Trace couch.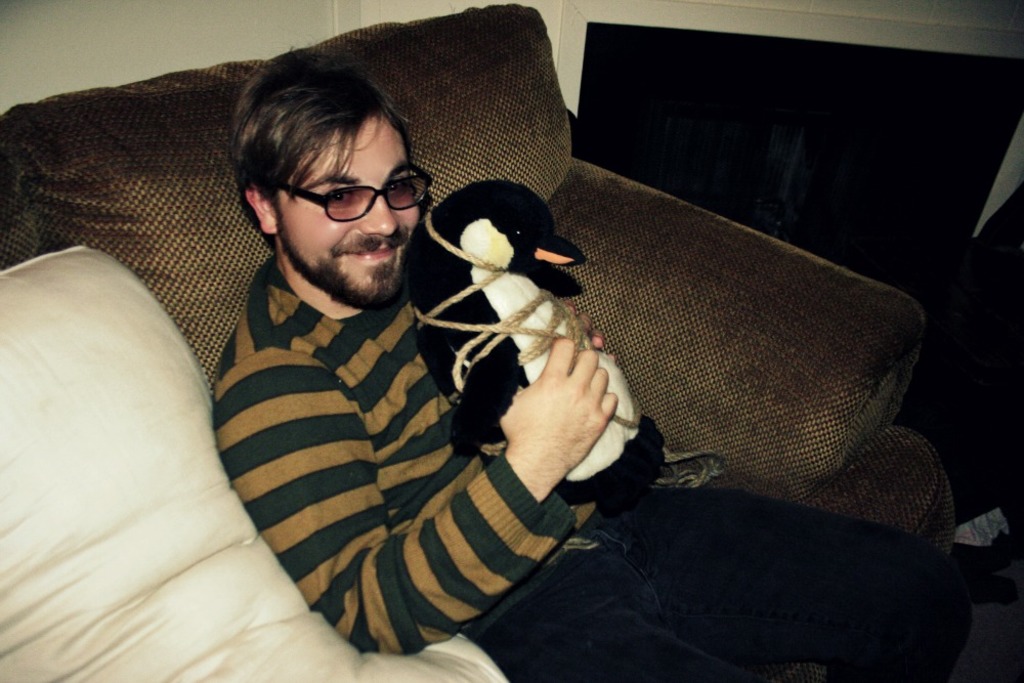
Traced to rect(136, 77, 998, 682).
